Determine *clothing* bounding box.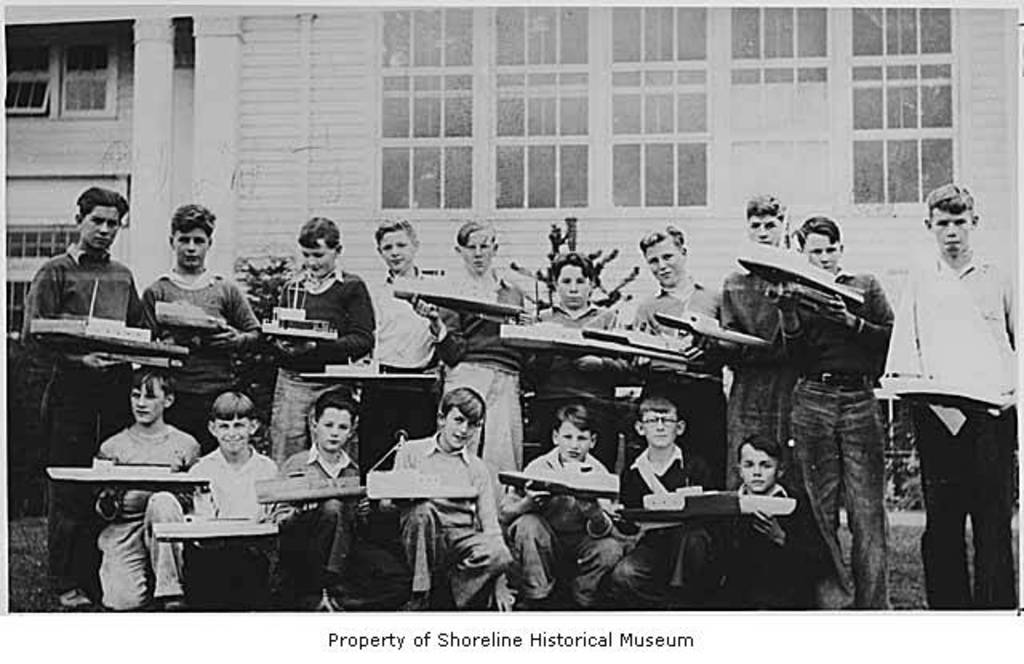
Determined: (722, 274, 805, 498).
